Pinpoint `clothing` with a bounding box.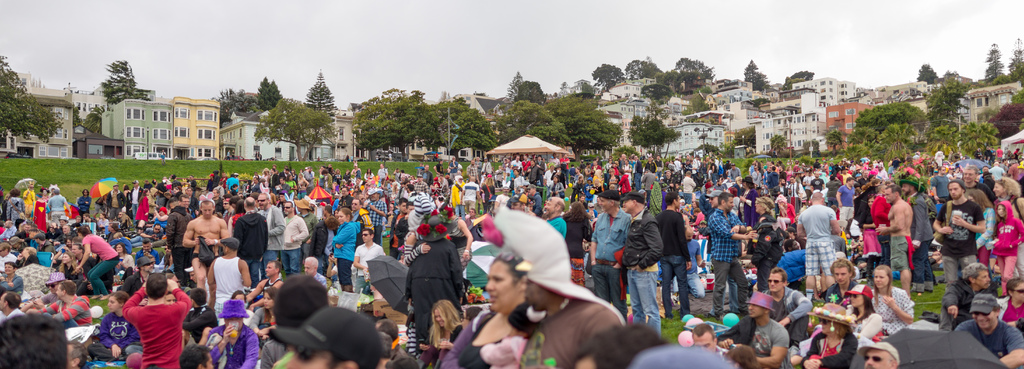
[left=943, top=191, right=980, bottom=249].
